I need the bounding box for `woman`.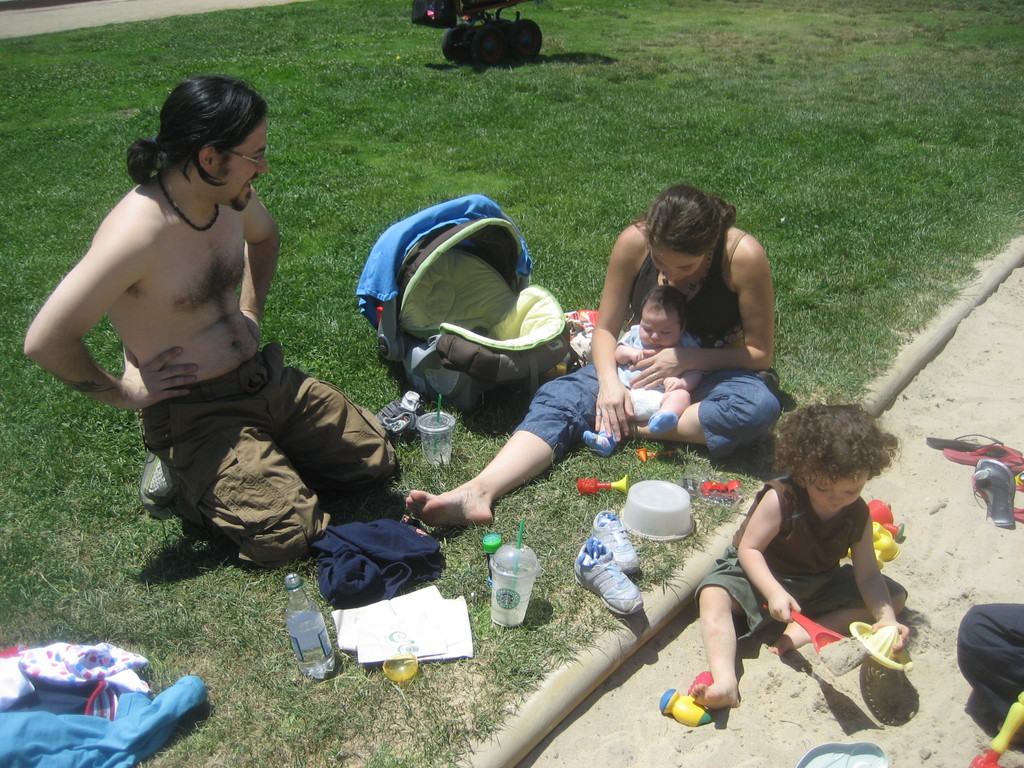
Here it is: 415,193,794,524.
